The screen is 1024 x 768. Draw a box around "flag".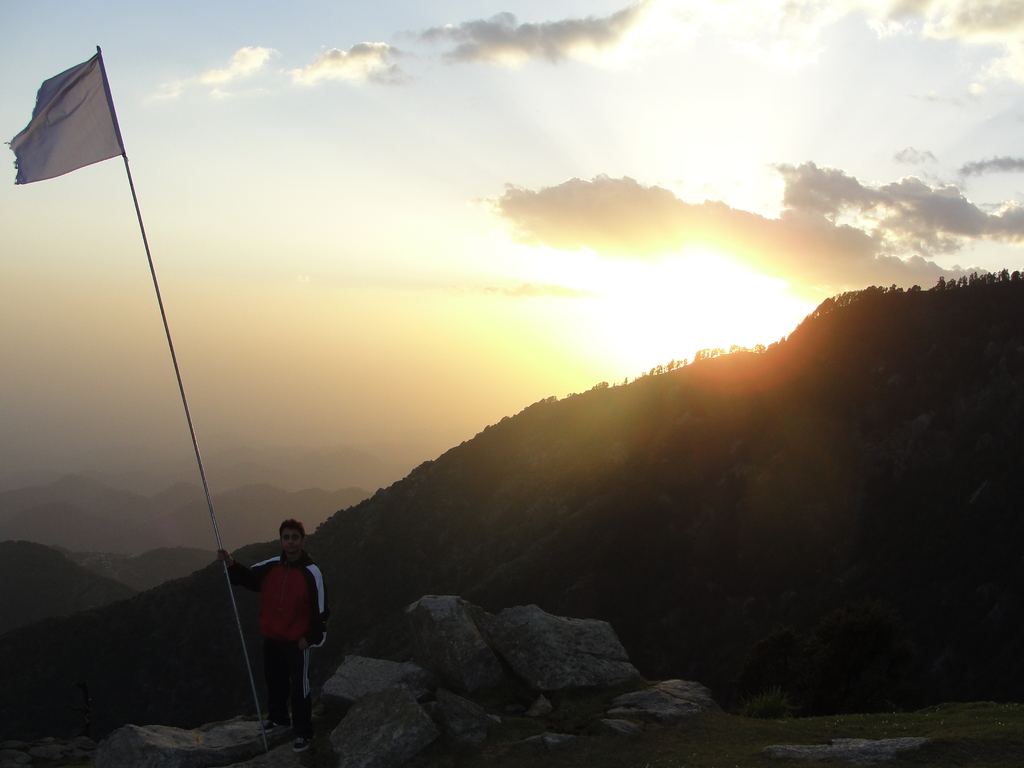
(left=12, top=69, right=129, bottom=193).
